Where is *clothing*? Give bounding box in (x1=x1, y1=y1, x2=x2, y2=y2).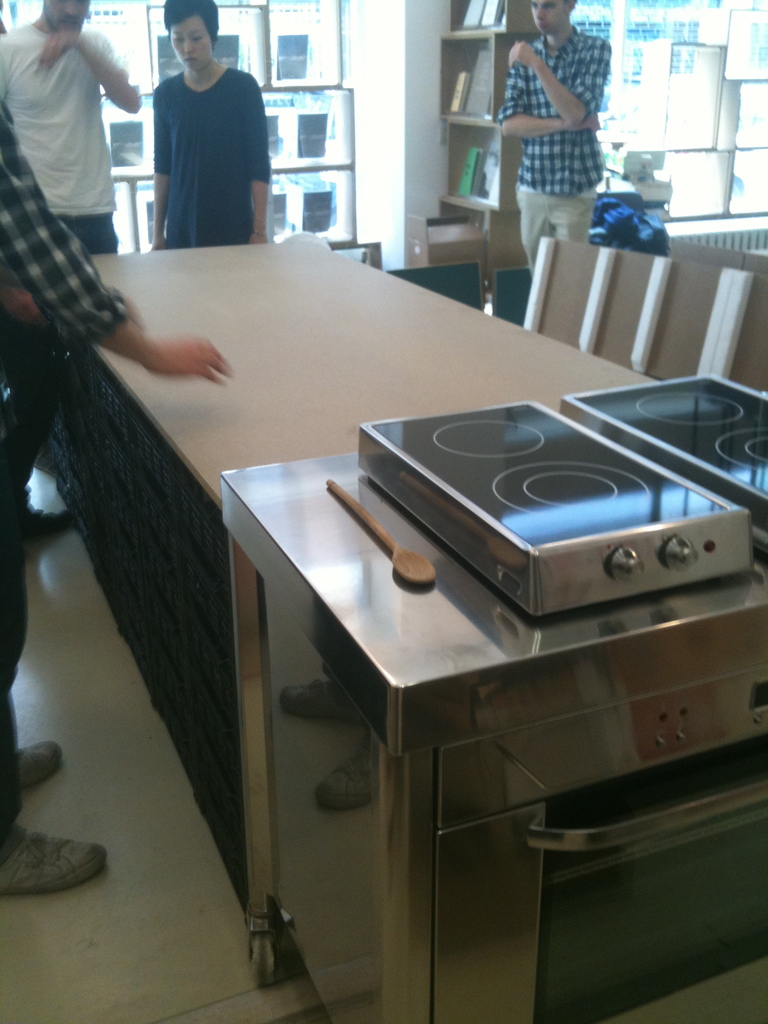
(x1=0, y1=104, x2=140, y2=851).
